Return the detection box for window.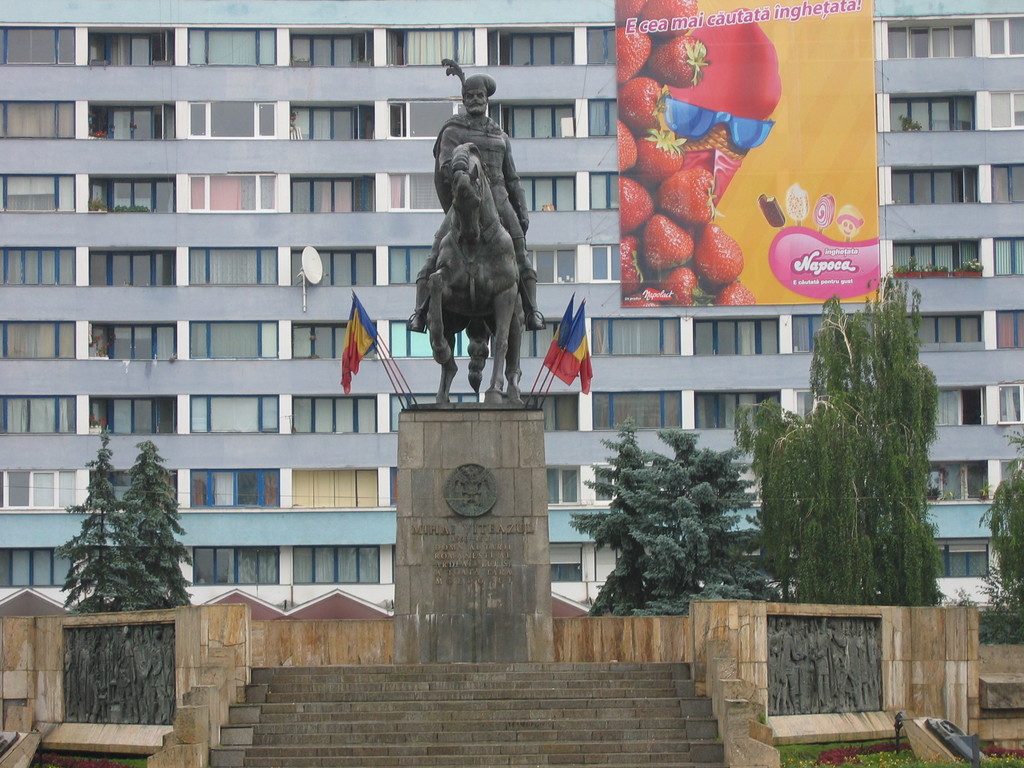
x1=0, y1=249, x2=72, y2=290.
